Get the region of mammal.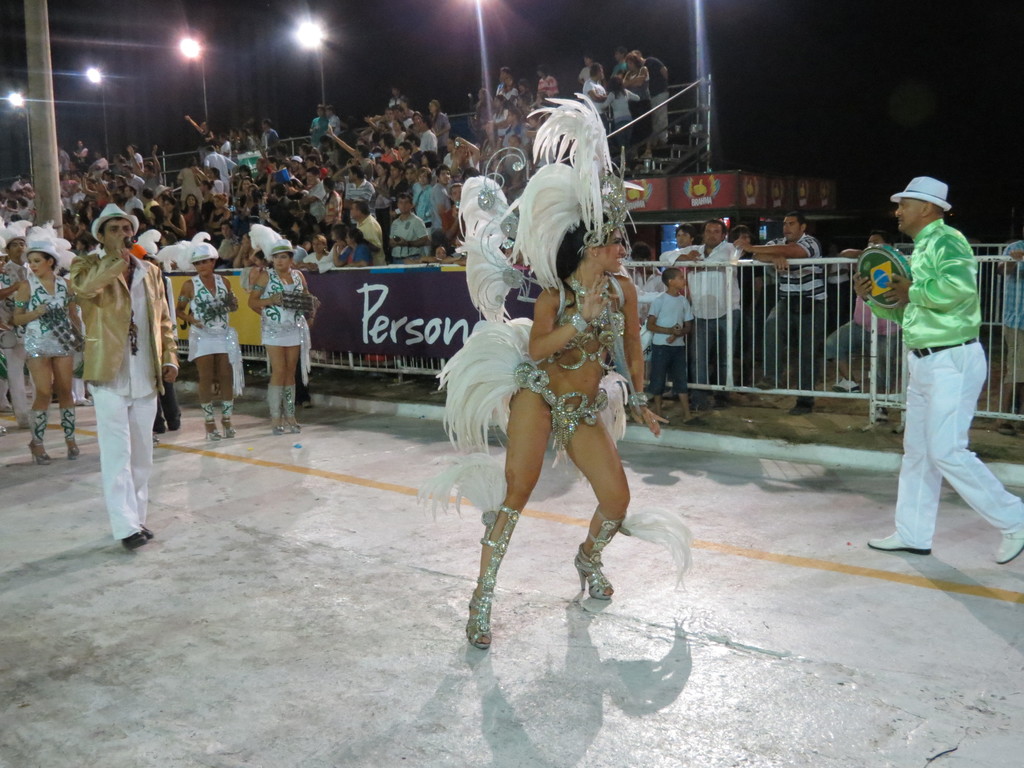
select_region(465, 211, 671, 653).
